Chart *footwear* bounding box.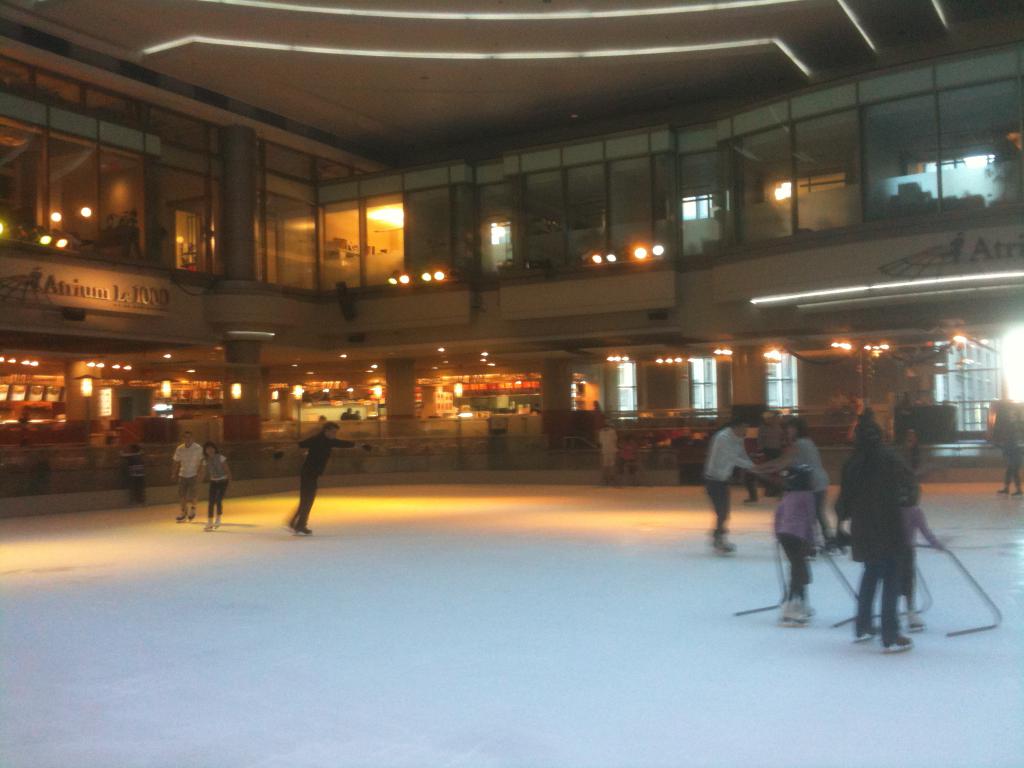
Charted: [x1=182, y1=508, x2=198, y2=521].
